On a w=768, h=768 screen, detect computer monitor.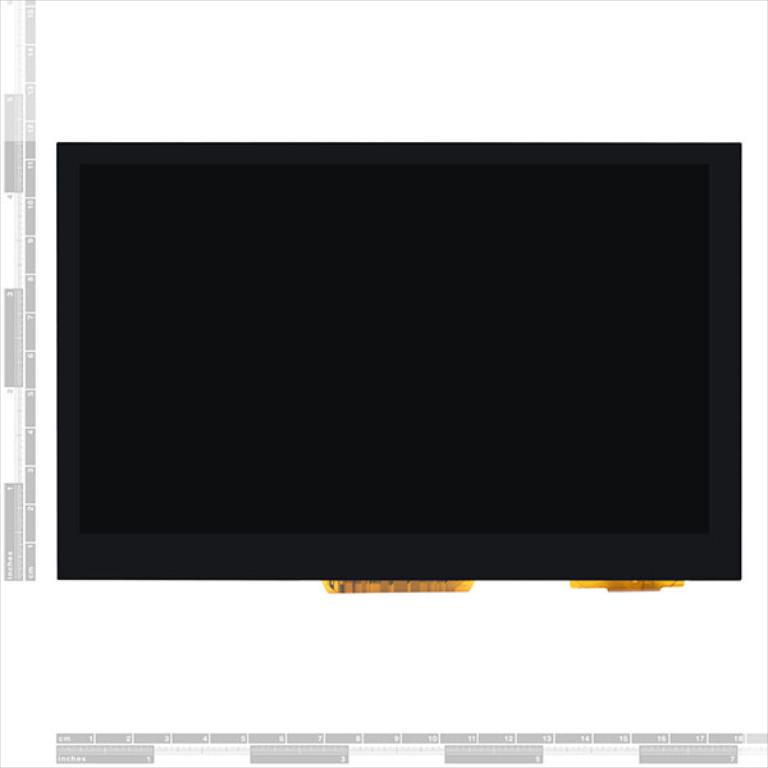
detection(54, 138, 740, 581).
